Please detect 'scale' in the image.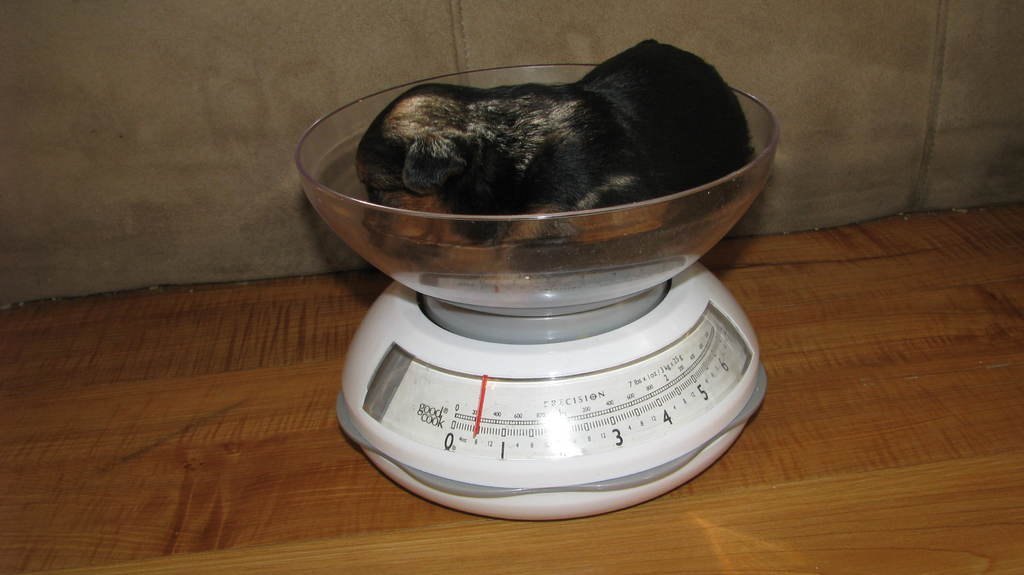
rect(295, 62, 779, 519).
